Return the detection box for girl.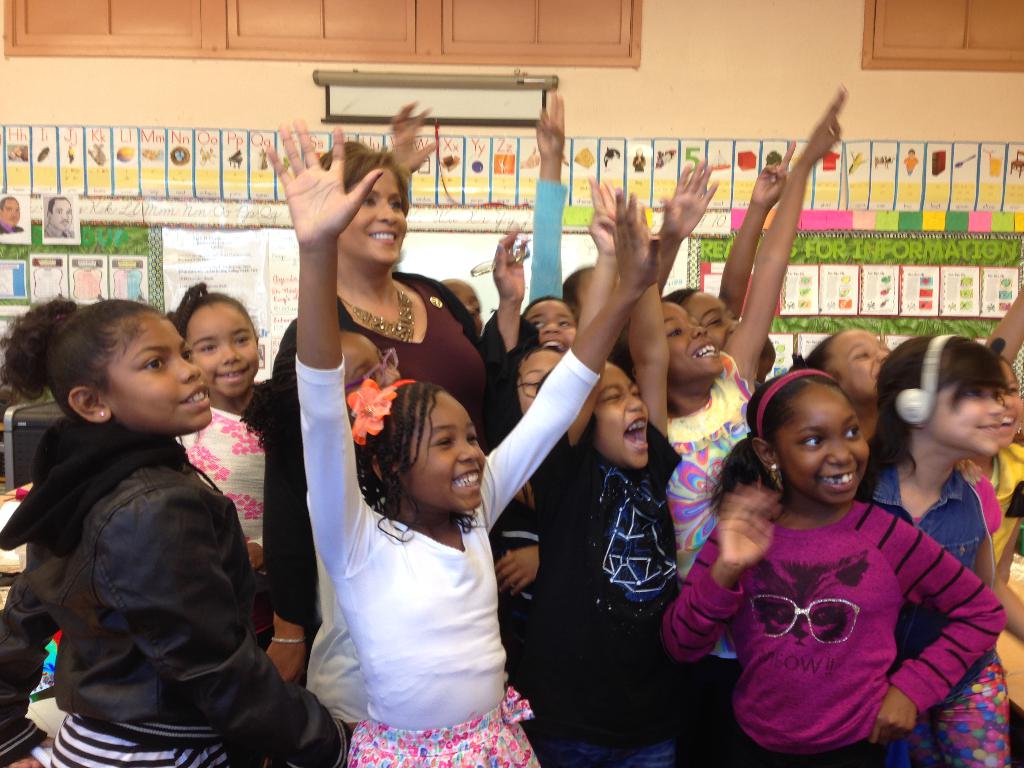
665:369:1006:767.
